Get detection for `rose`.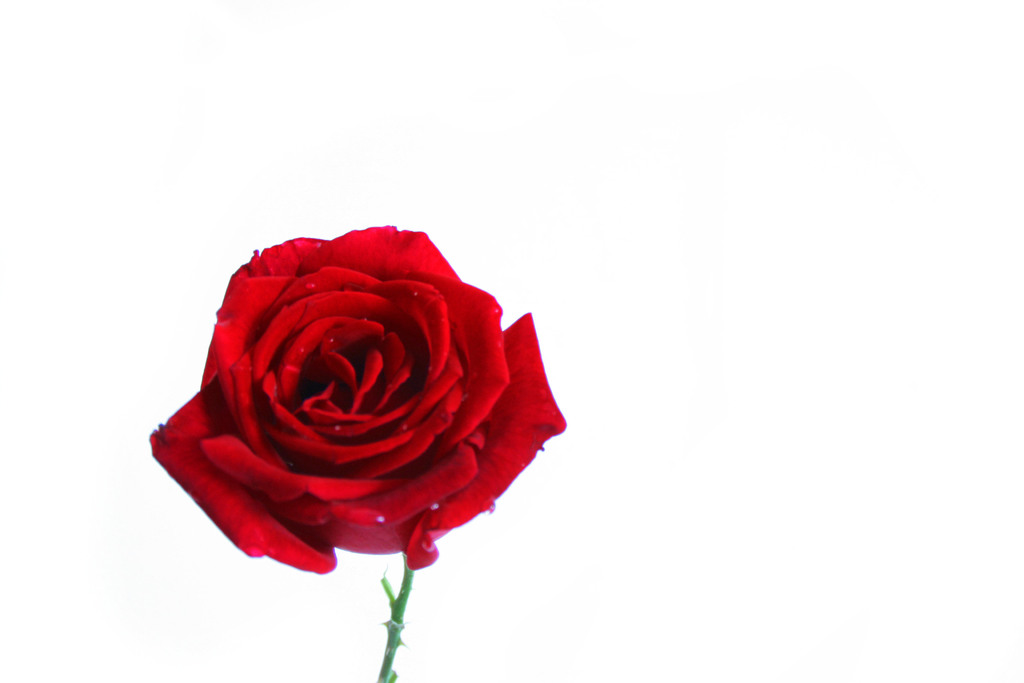
Detection: box=[145, 221, 563, 573].
